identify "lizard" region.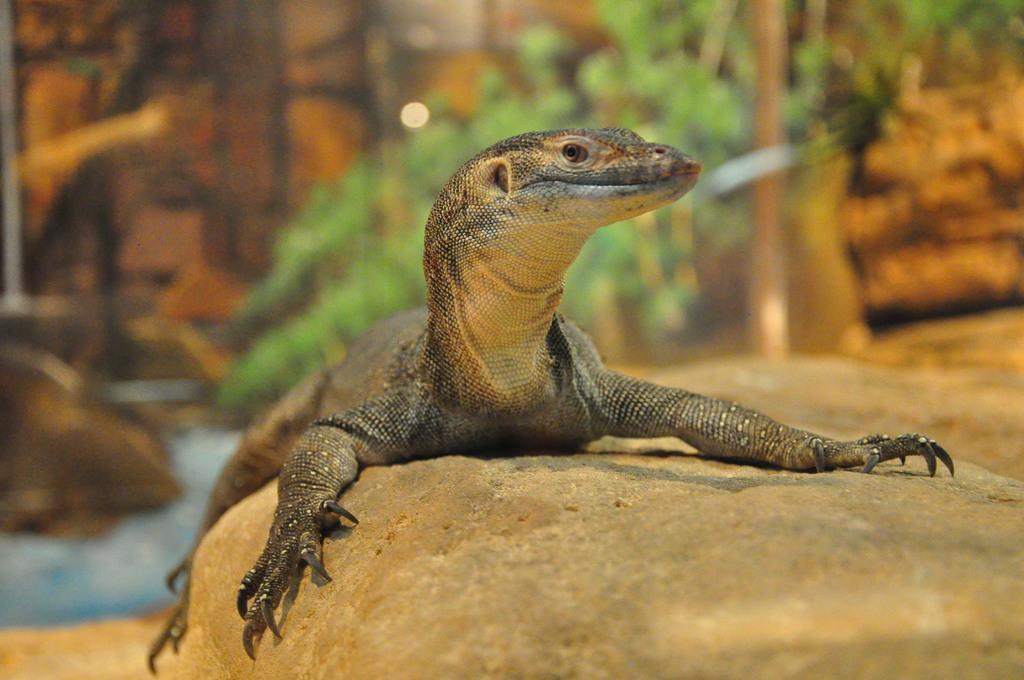
Region: crop(155, 131, 931, 662).
